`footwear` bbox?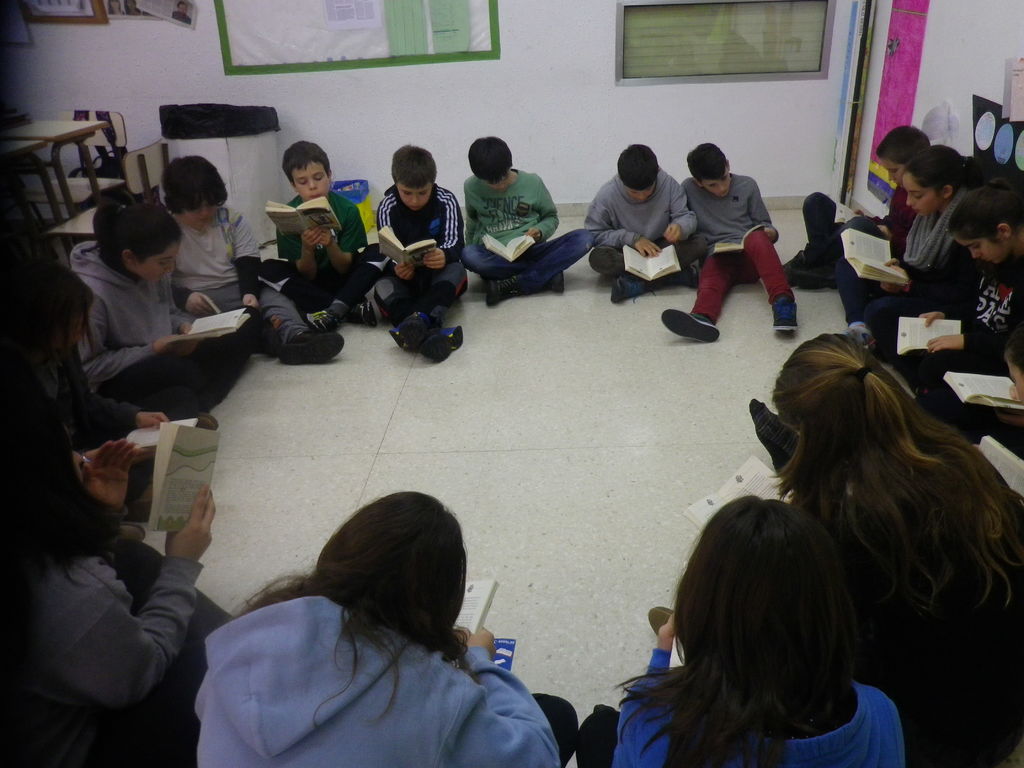
pyautogui.locateOnScreen(419, 326, 467, 361)
